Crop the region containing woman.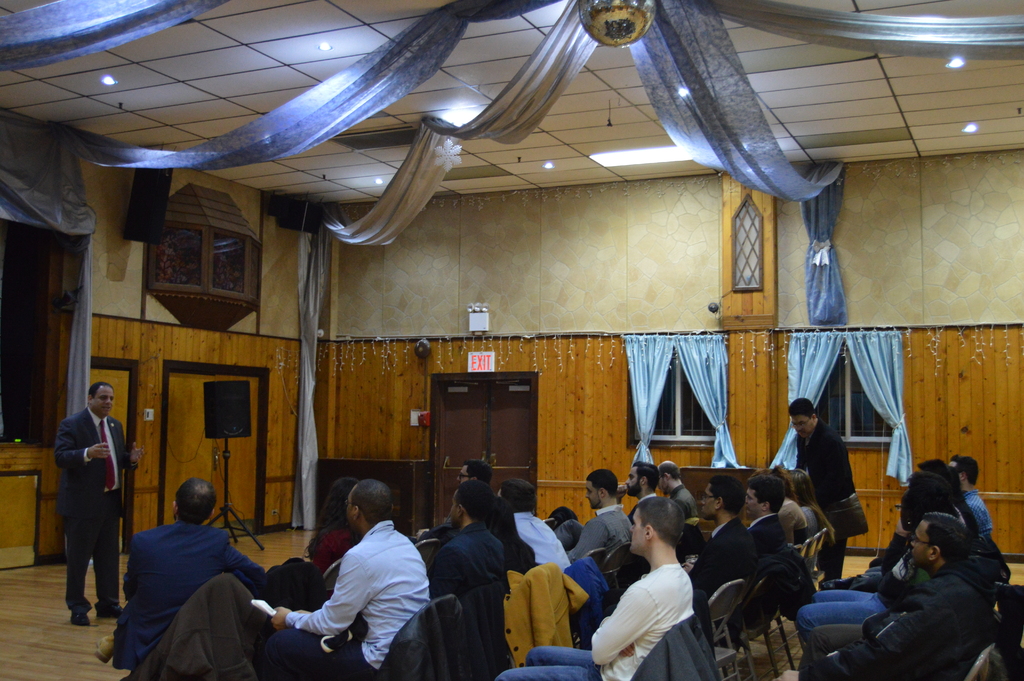
Crop region: BBox(791, 470, 835, 547).
